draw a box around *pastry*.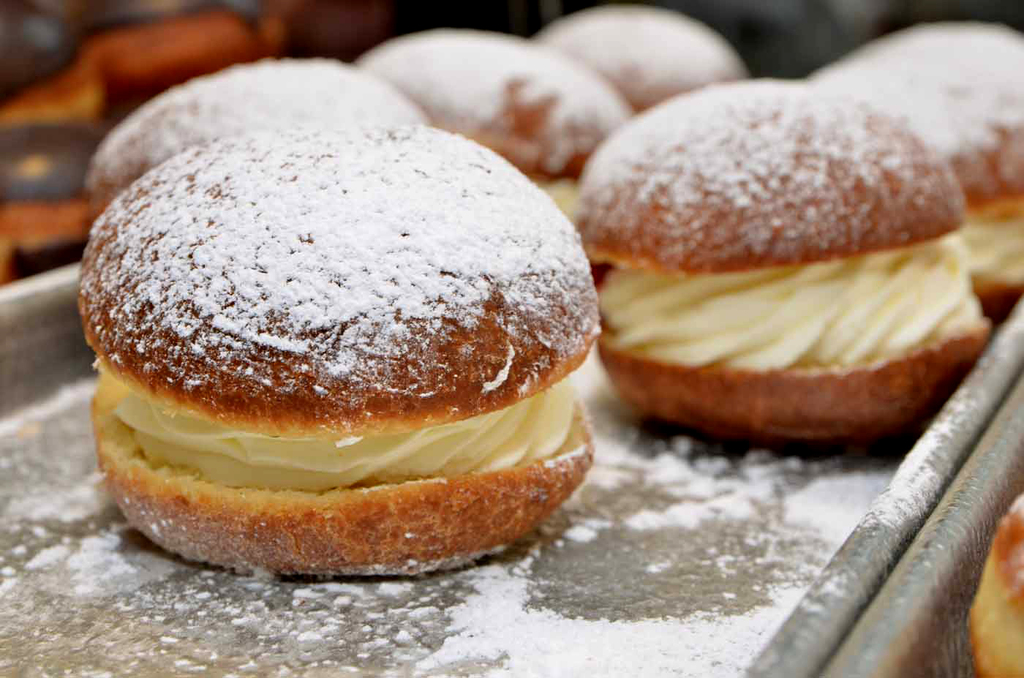
(67,118,624,575).
